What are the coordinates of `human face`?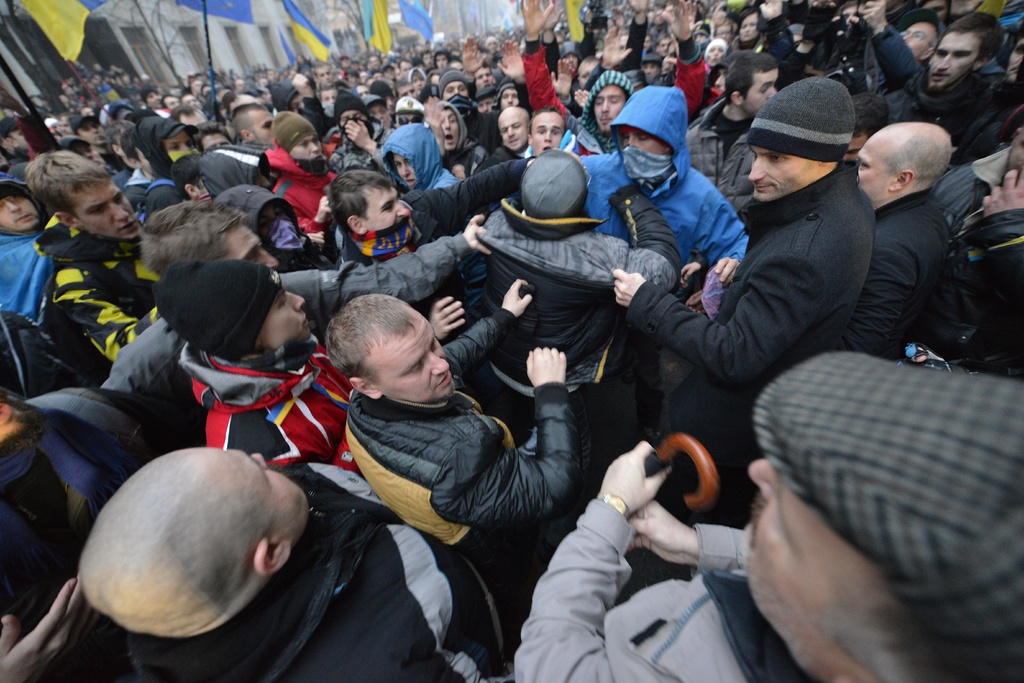
902:26:936:57.
